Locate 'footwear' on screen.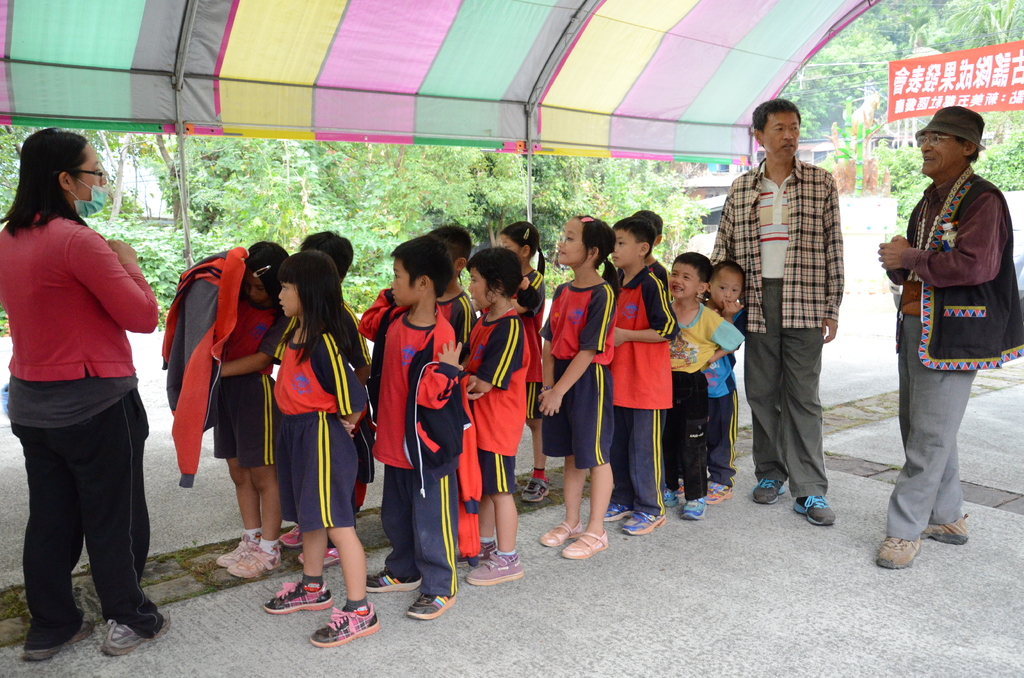
On screen at box=[404, 592, 455, 625].
